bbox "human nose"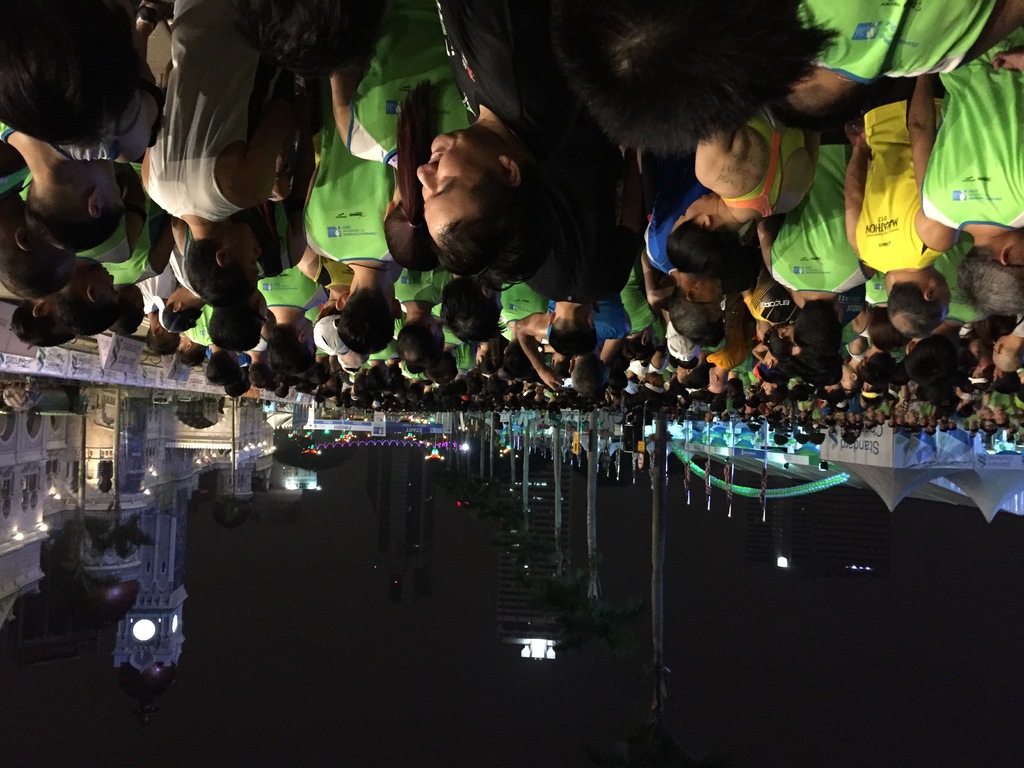
{"left": 111, "top": 275, "right": 113, "bottom": 287}
